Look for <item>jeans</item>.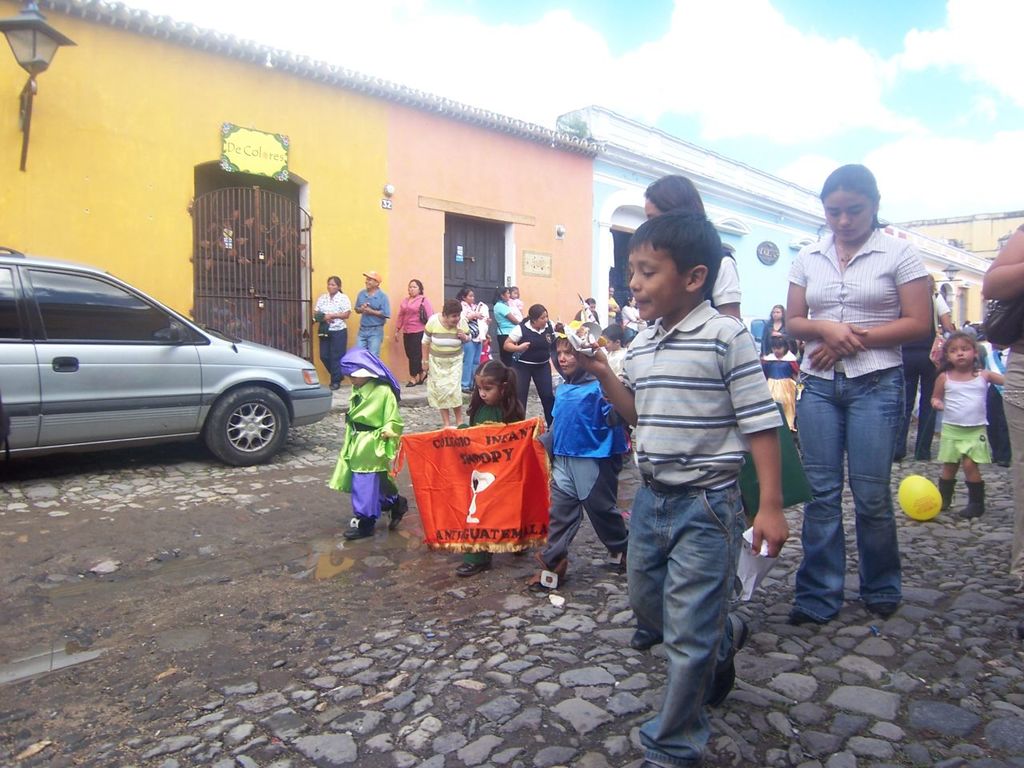
Found: 359, 329, 386, 361.
